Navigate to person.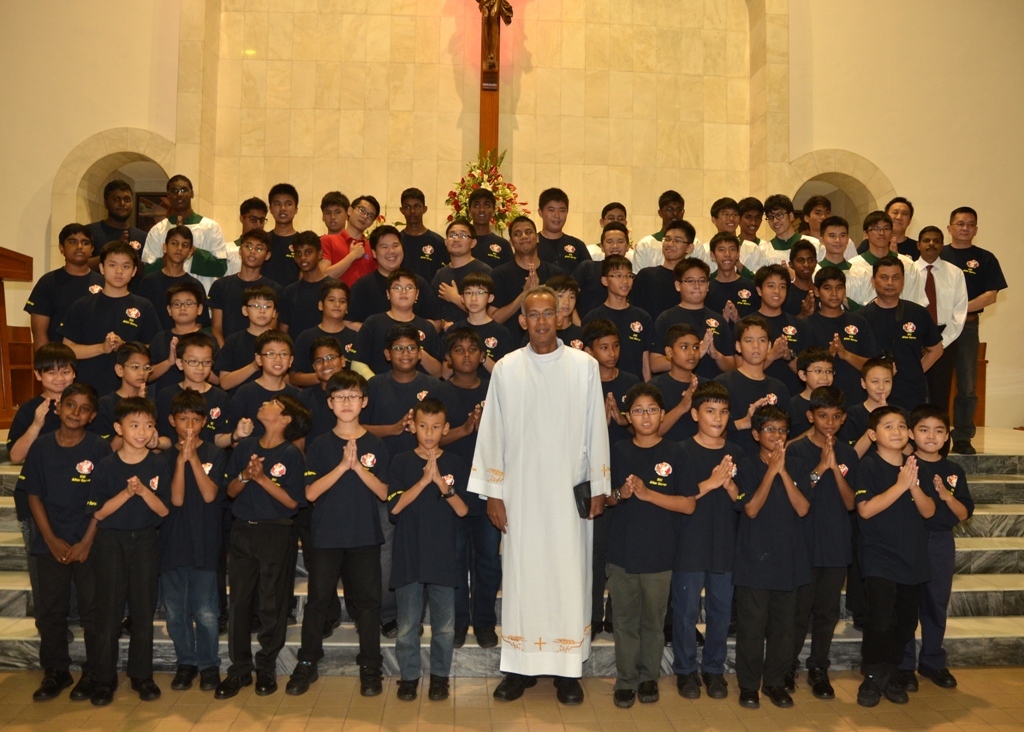
Navigation target: bbox=[861, 260, 944, 422].
